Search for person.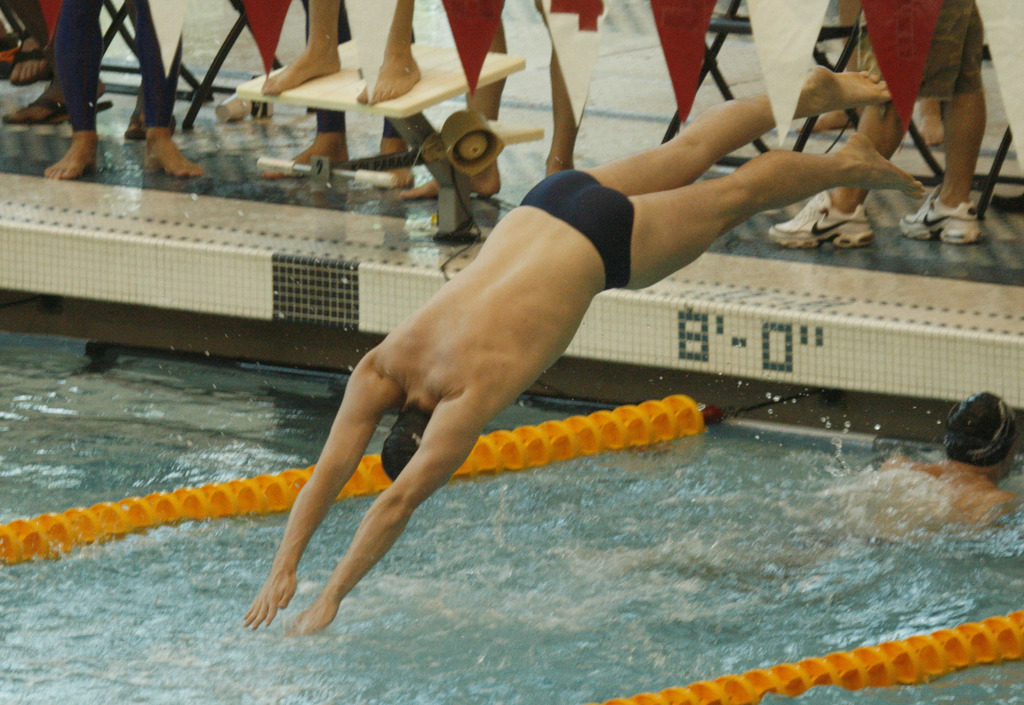
Found at 863,392,1022,546.
